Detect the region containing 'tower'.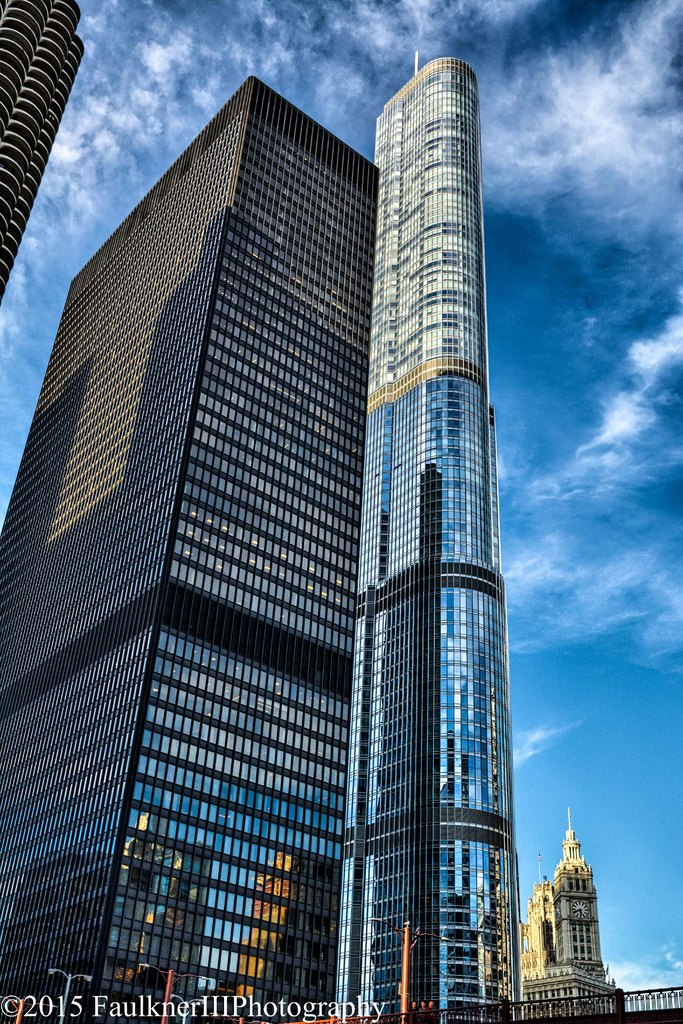
[x1=0, y1=0, x2=87, y2=292].
